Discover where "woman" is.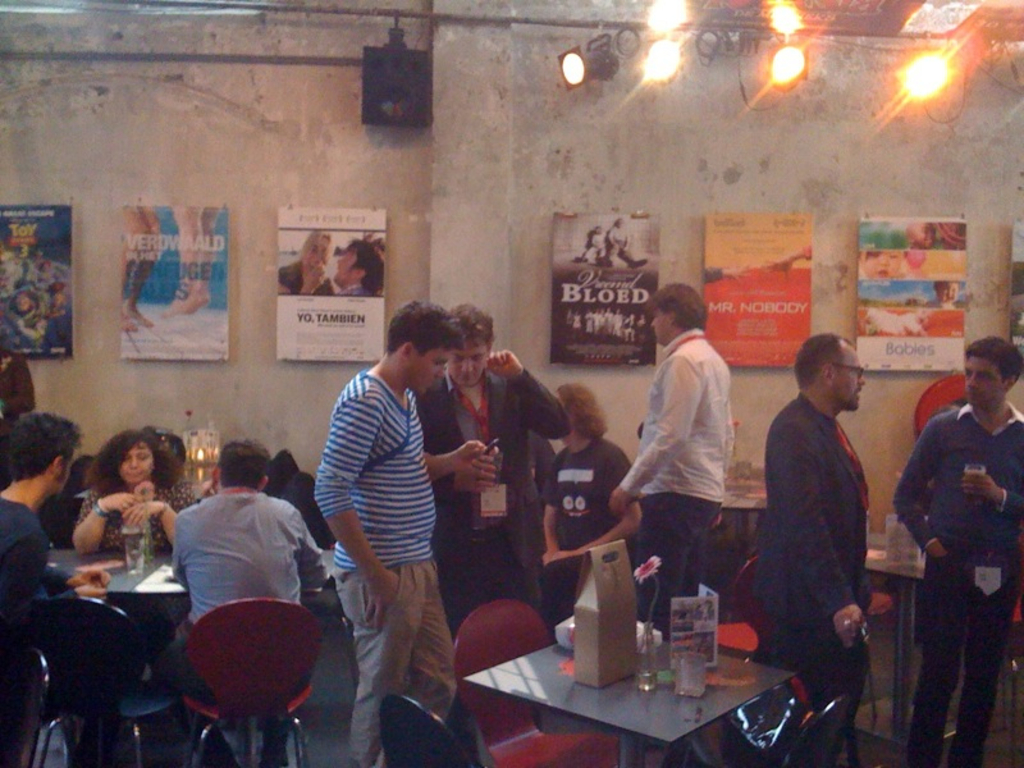
Discovered at <region>278, 230, 332, 294</region>.
